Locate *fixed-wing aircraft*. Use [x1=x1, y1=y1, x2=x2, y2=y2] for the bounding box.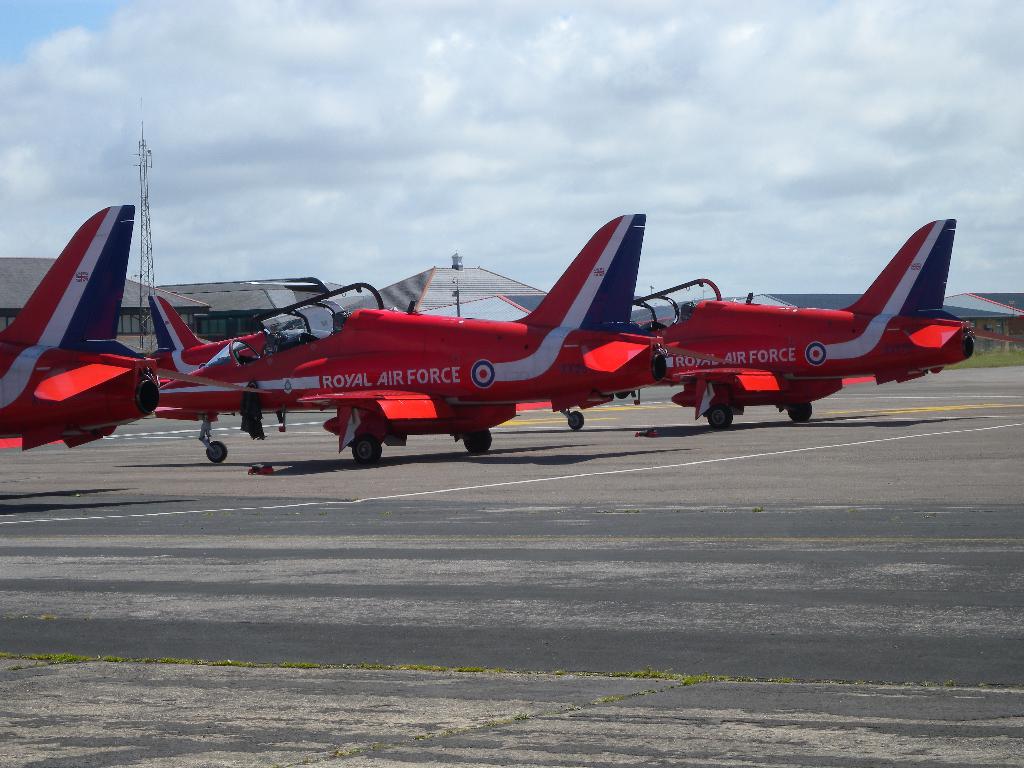
[x1=0, y1=200, x2=168, y2=448].
